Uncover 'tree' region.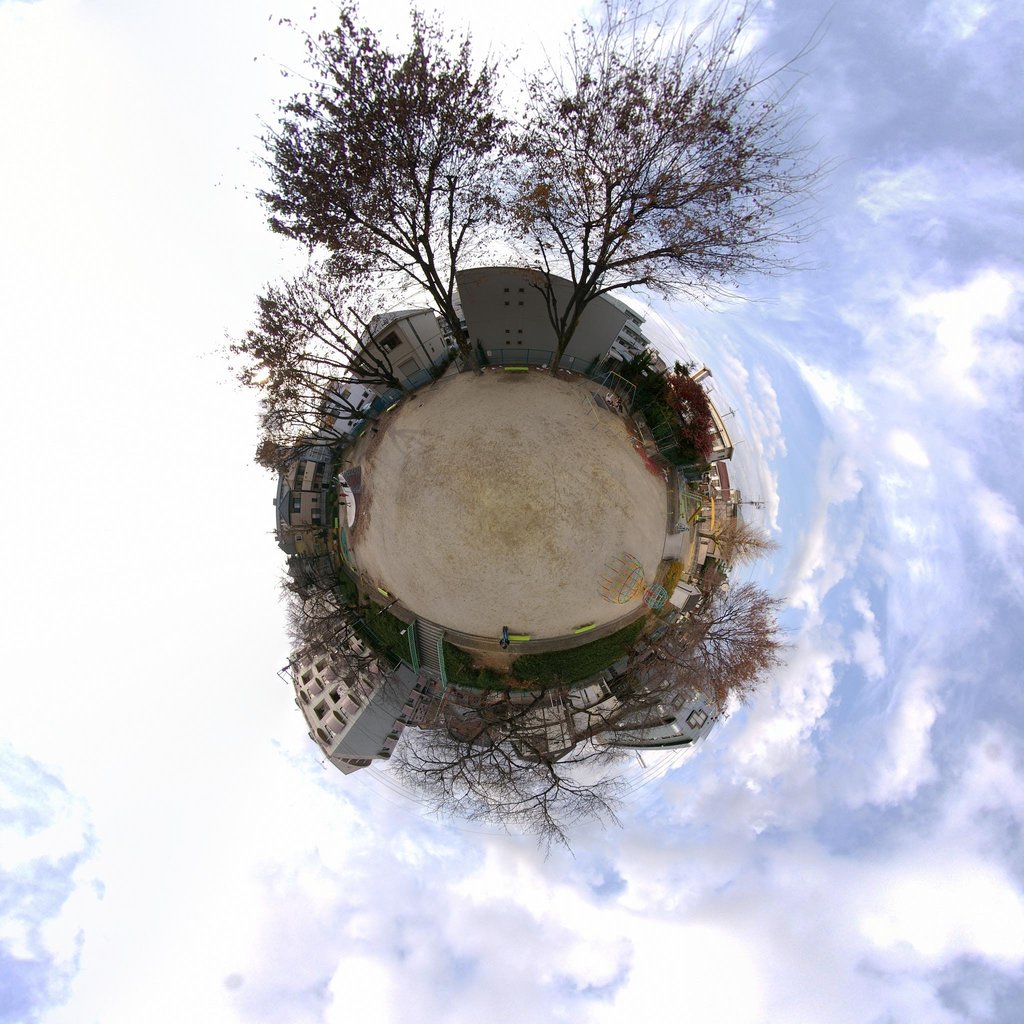
Uncovered: (left=371, top=675, right=626, bottom=865).
